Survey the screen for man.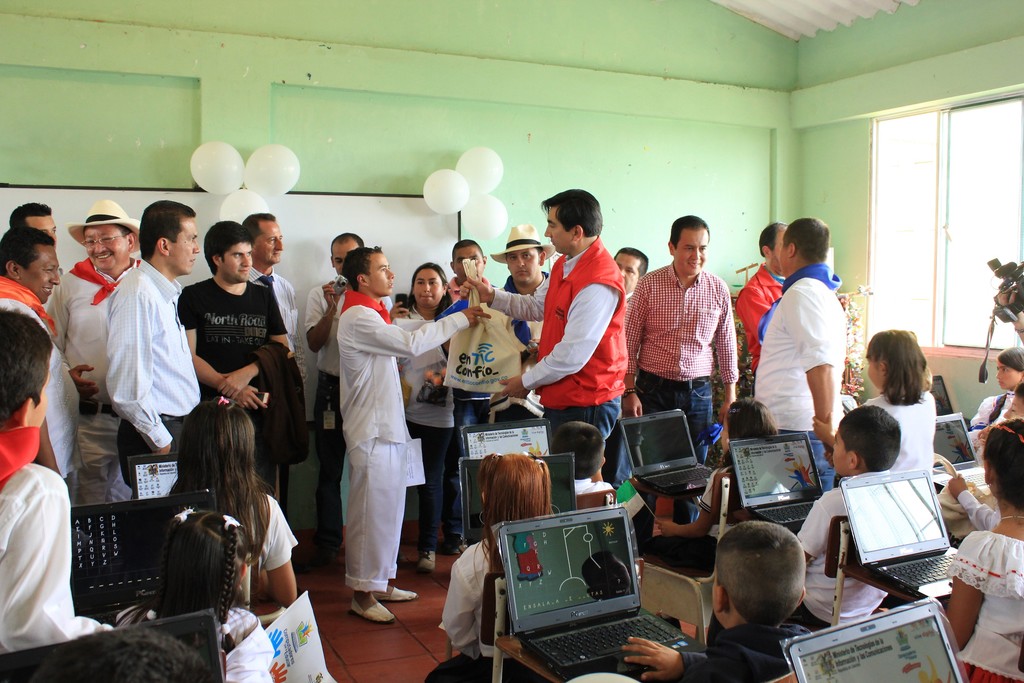
Survey found: [x1=748, y1=230, x2=838, y2=428].
